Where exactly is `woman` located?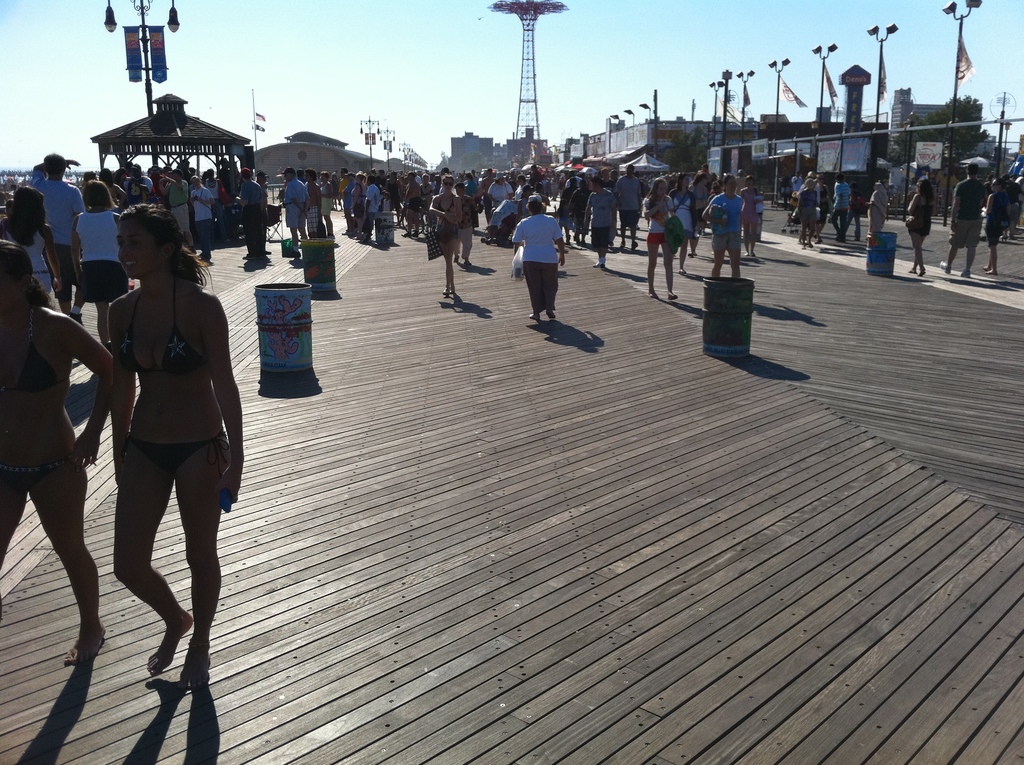
Its bounding box is select_region(0, 240, 116, 667).
